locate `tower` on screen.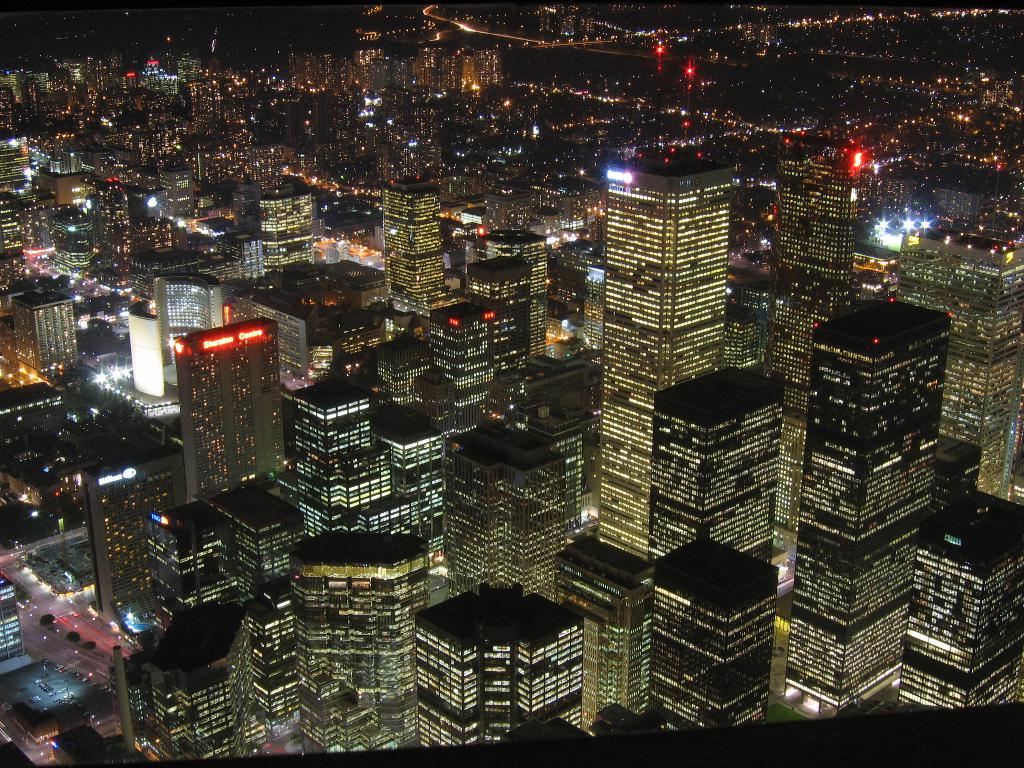
On screen at bbox=[358, 328, 433, 406].
